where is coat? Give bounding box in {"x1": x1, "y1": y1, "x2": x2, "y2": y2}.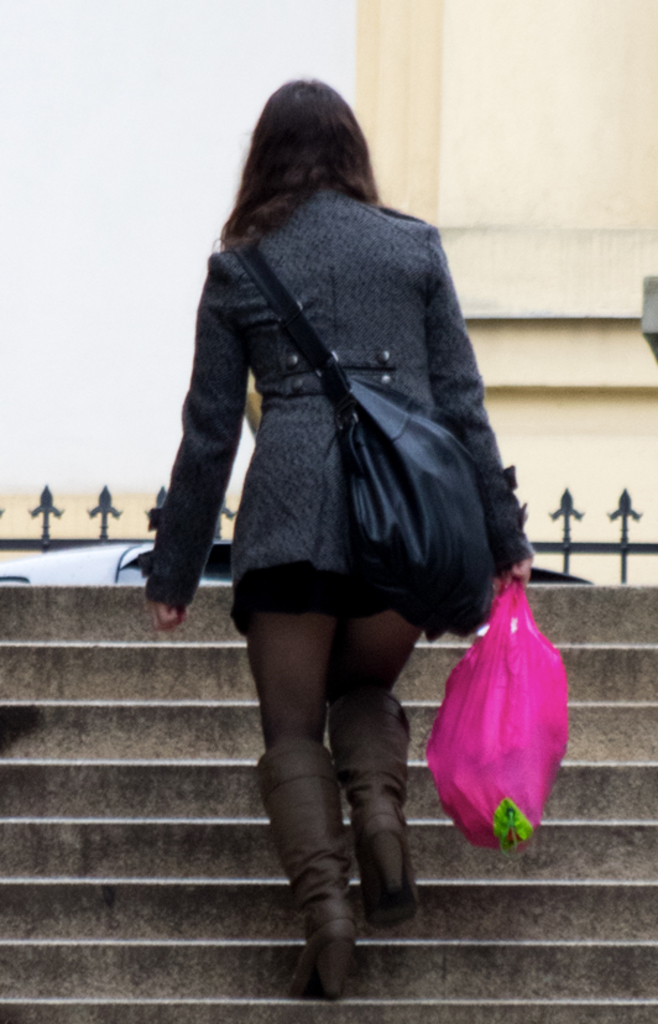
{"x1": 141, "y1": 186, "x2": 536, "y2": 637}.
